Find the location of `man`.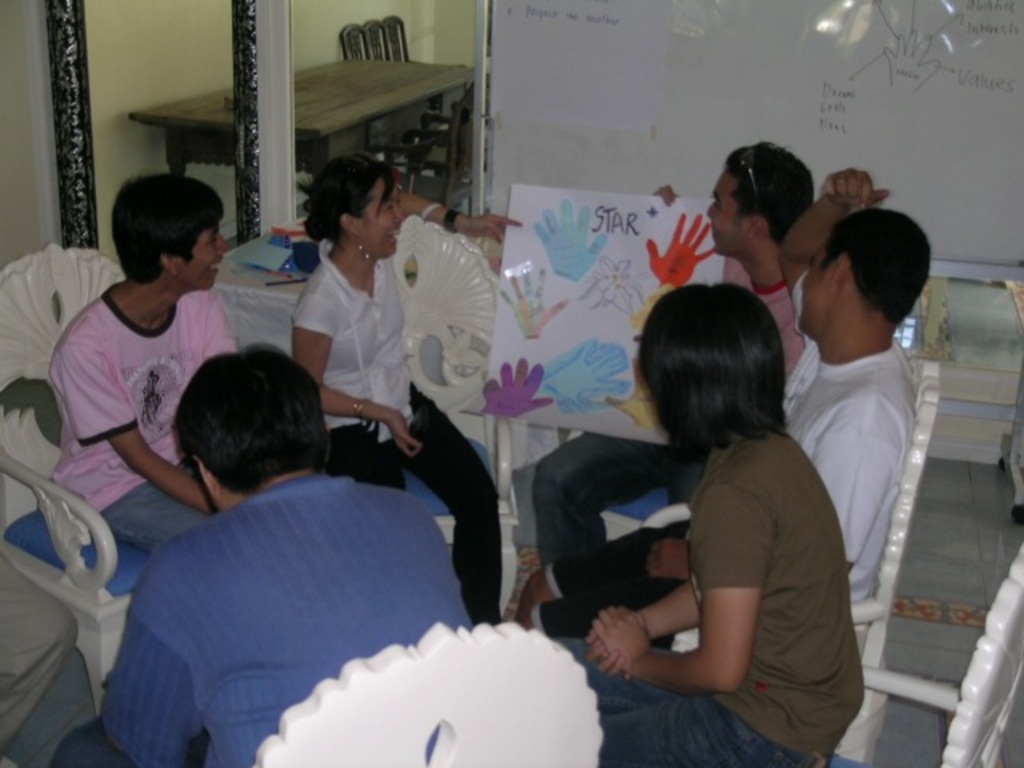
Location: box(50, 344, 477, 766).
